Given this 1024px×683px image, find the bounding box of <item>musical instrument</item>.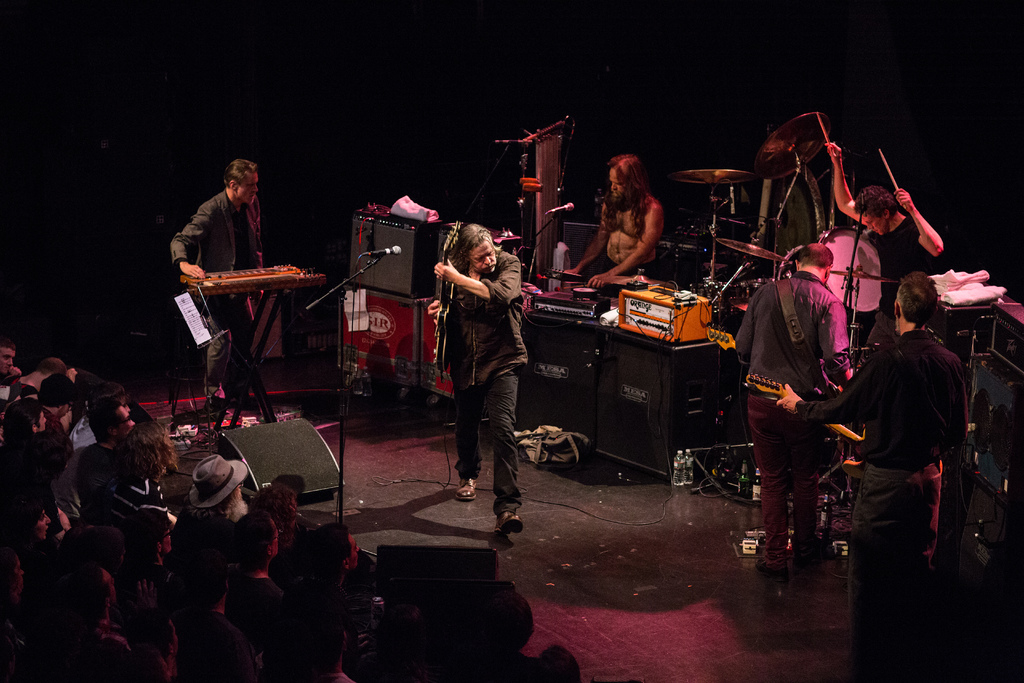
region(665, 164, 749, 286).
